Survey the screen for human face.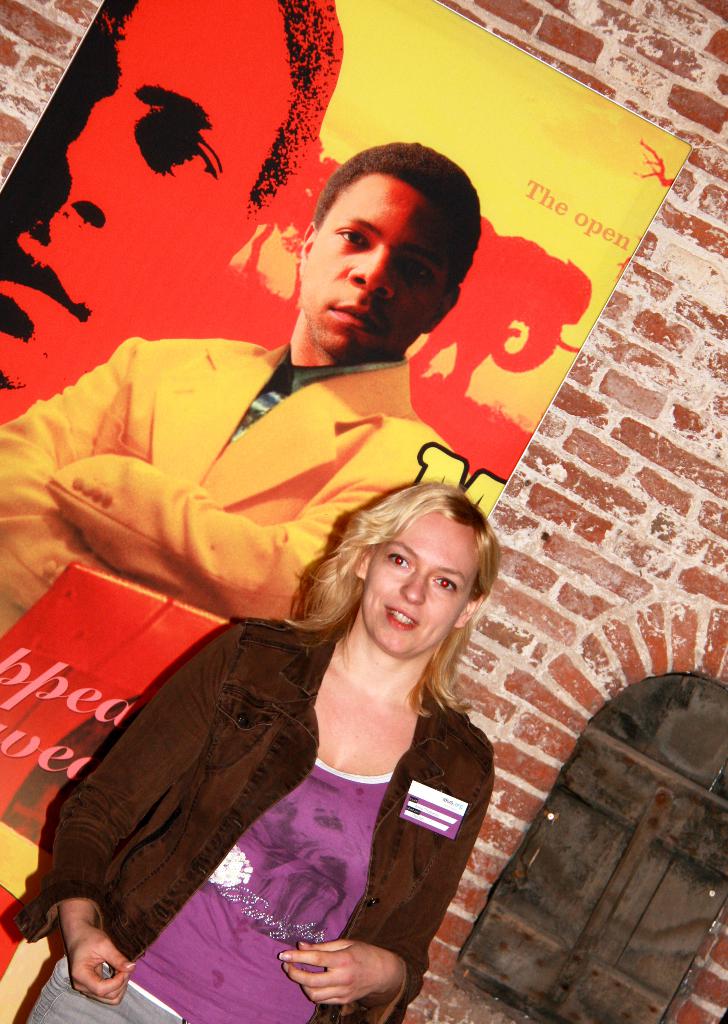
Survey found: {"x1": 303, "y1": 171, "x2": 448, "y2": 360}.
